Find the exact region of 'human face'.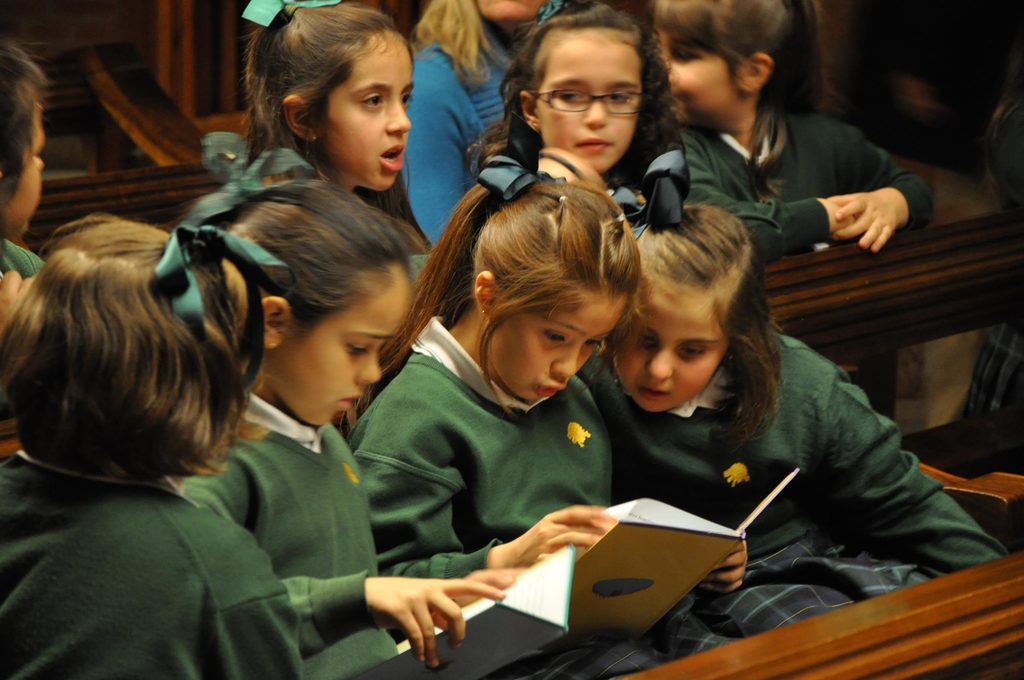
Exact region: (323, 43, 423, 187).
